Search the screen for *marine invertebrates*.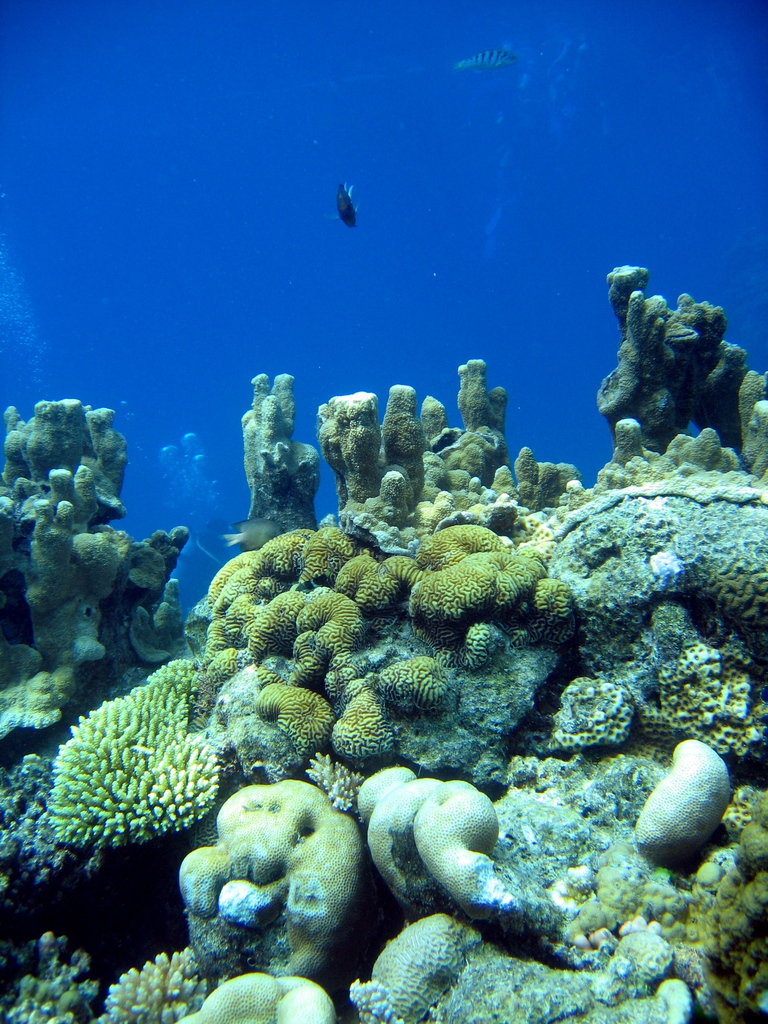
Found at [331, 679, 404, 770].
